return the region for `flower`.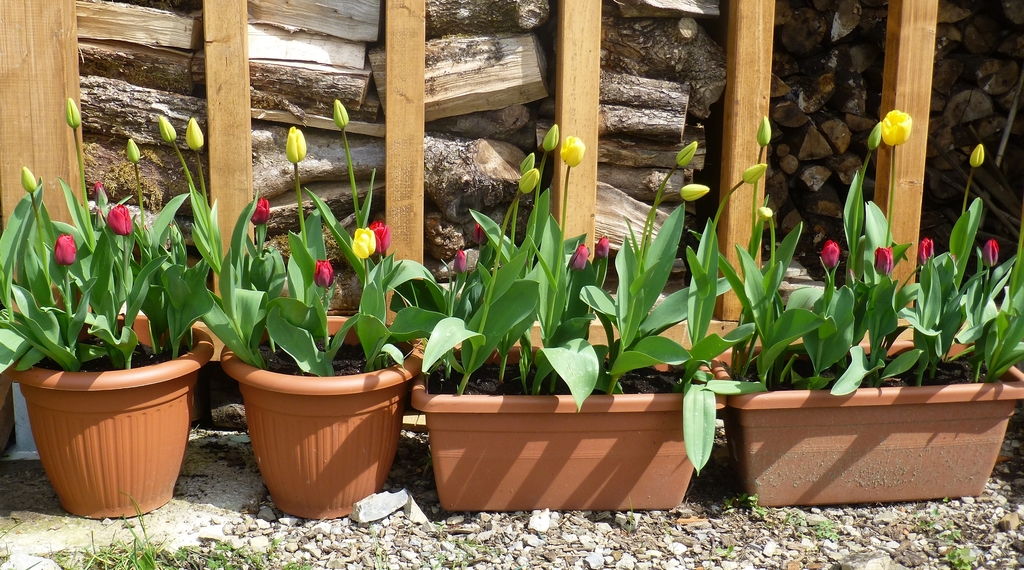
x1=311 y1=258 x2=332 y2=289.
